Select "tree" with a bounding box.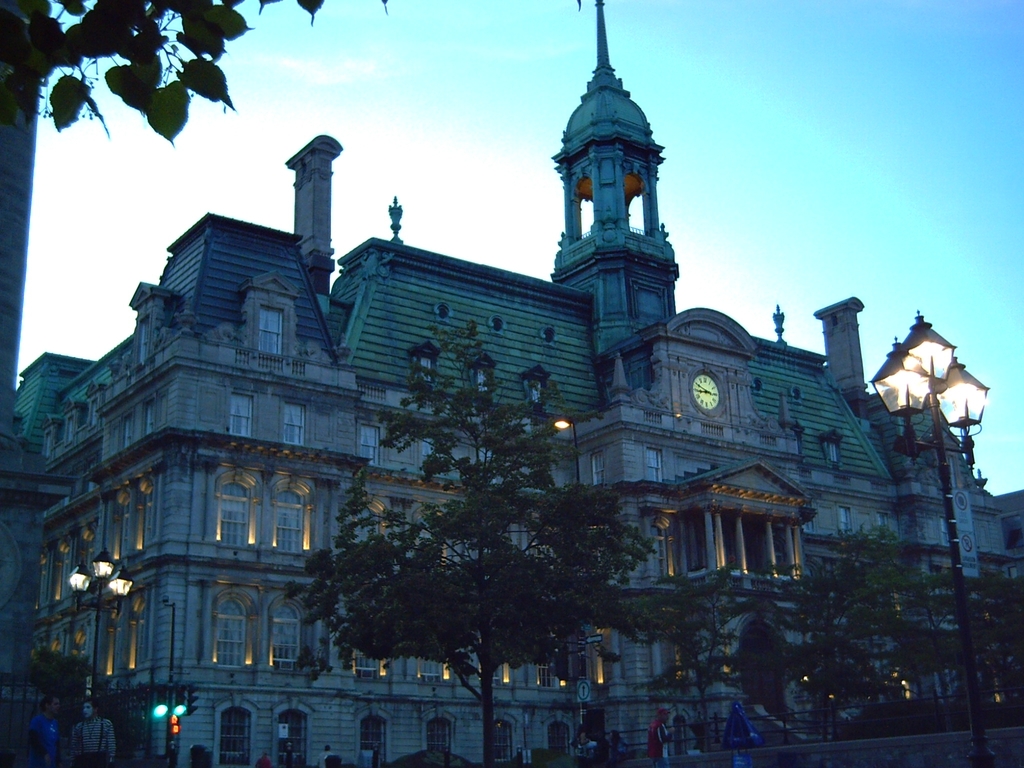
[x1=345, y1=335, x2=620, y2=699].
